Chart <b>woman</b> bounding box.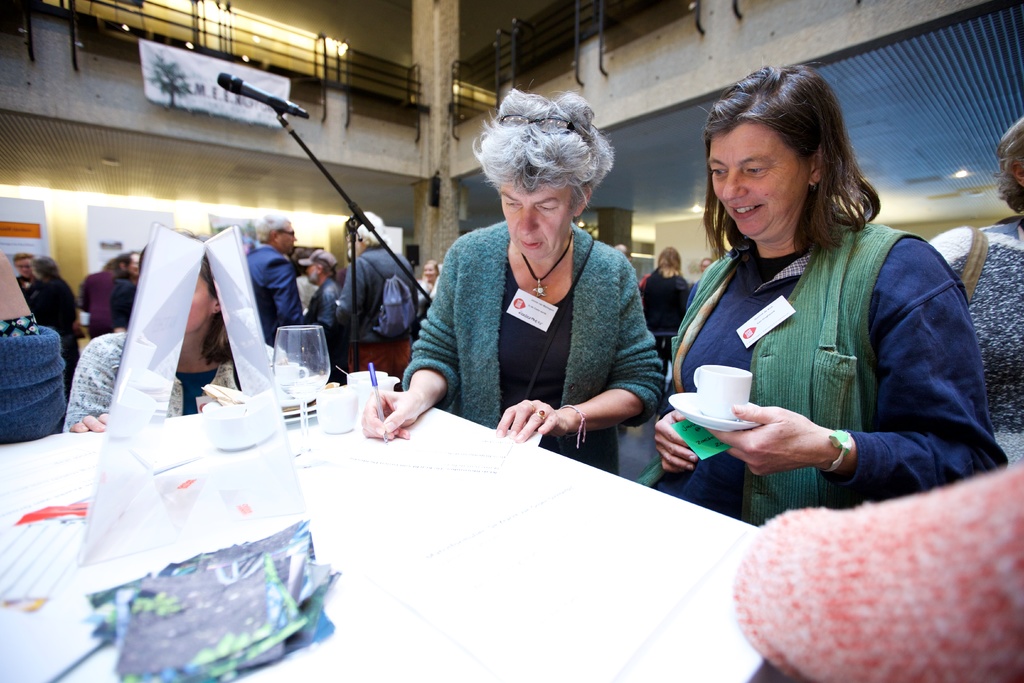
Charted: locate(360, 81, 666, 474).
